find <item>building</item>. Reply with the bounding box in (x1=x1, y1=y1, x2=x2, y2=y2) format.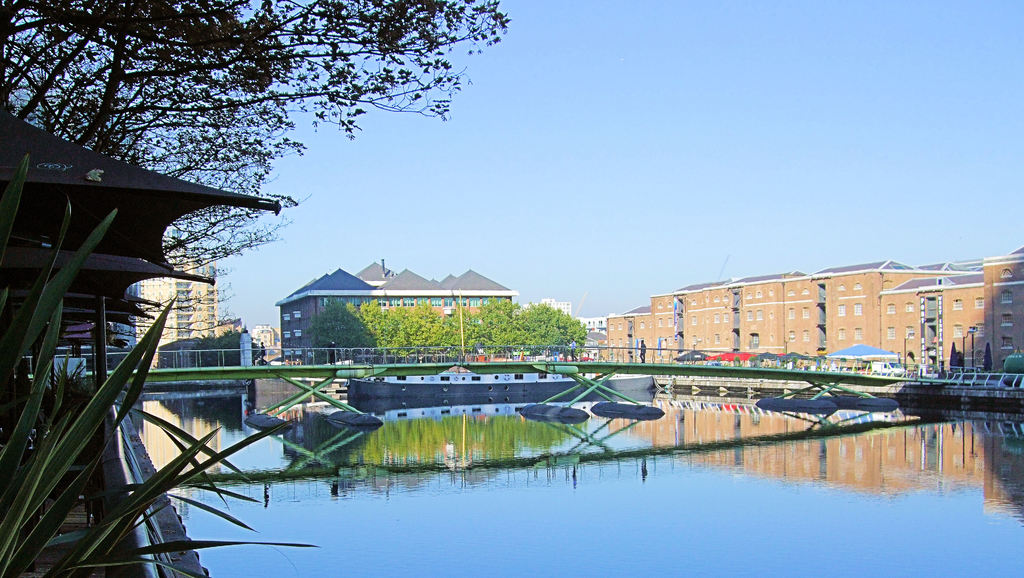
(x1=517, y1=292, x2=607, y2=363).
